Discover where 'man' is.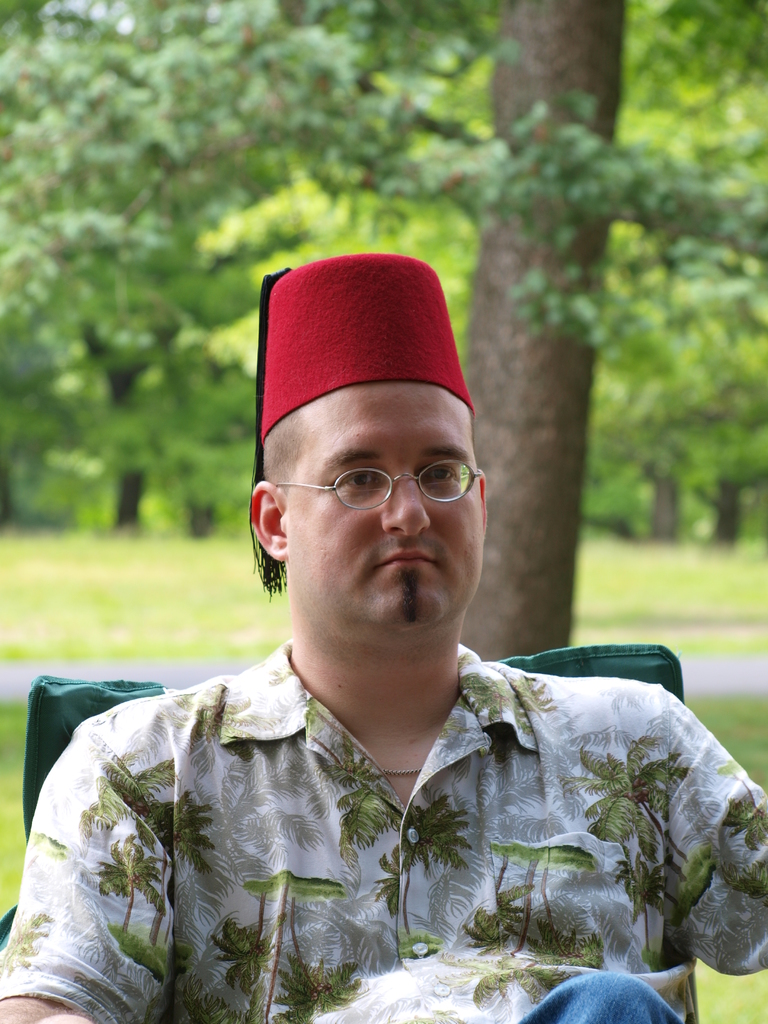
Discovered at (x1=6, y1=280, x2=765, y2=1020).
